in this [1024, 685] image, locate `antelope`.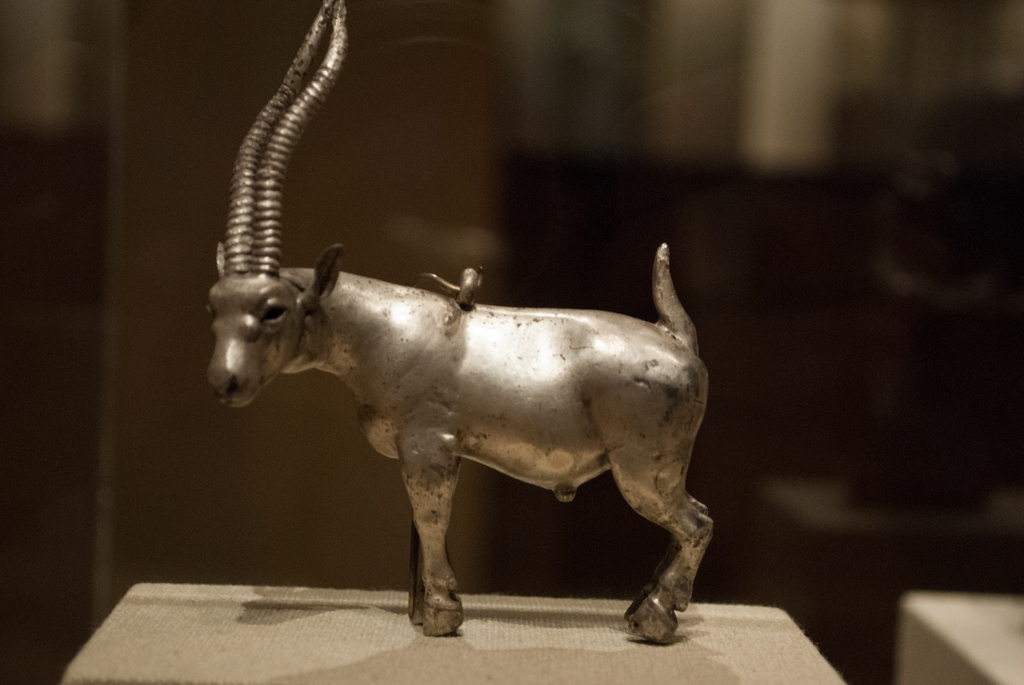
Bounding box: x1=200, y1=0, x2=716, y2=645.
